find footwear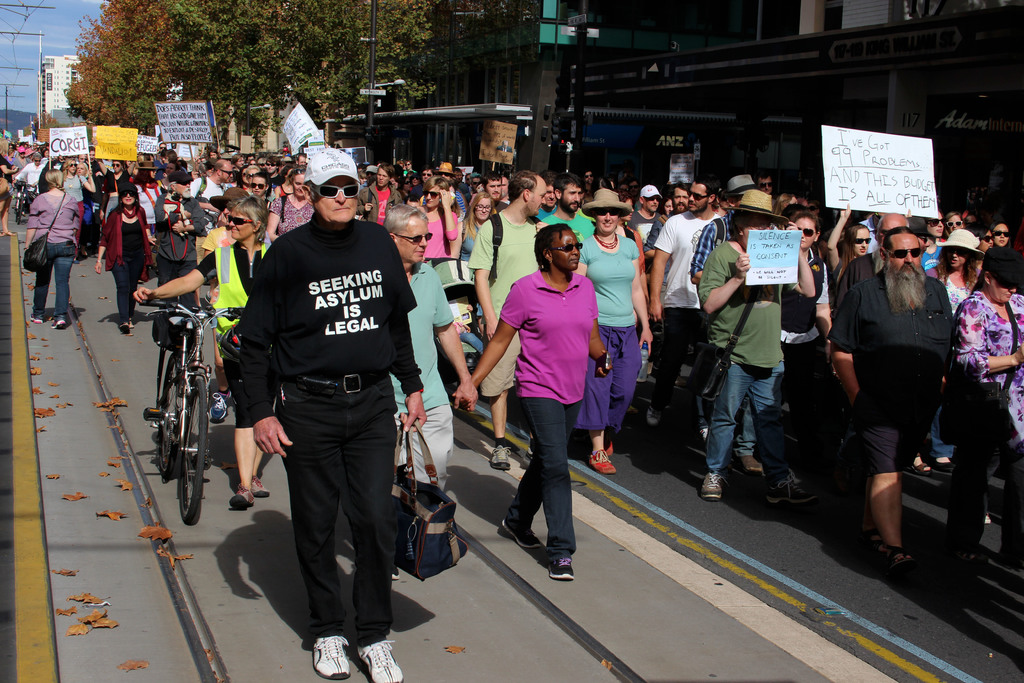
(left=121, top=320, right=129, bottom=339)
